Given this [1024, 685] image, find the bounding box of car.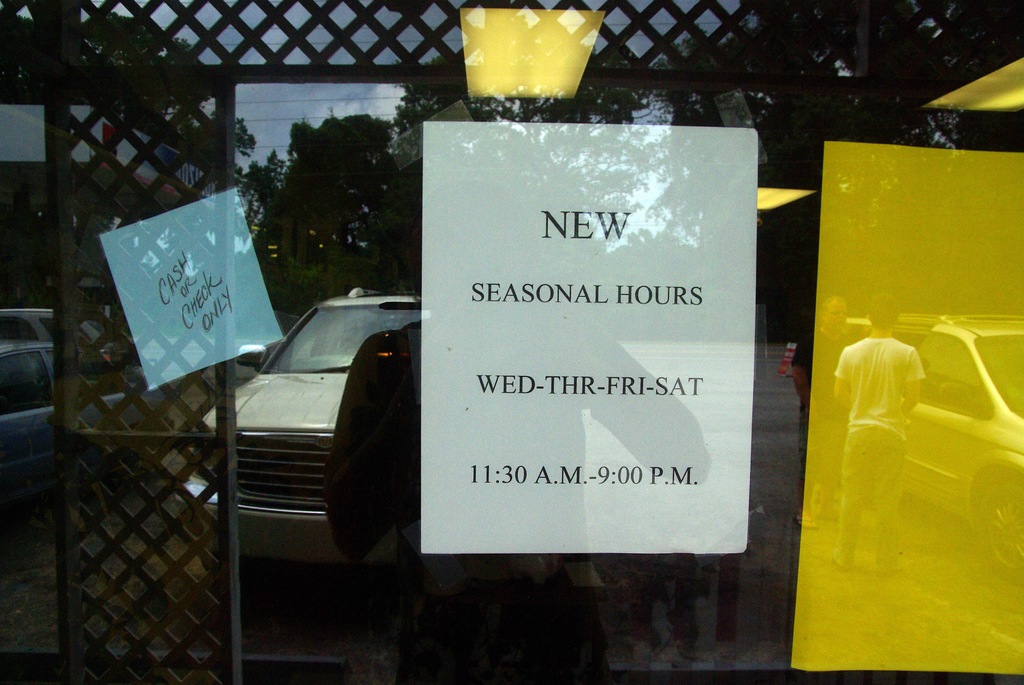
[left=190, top=274, right=405, bottom=594].
